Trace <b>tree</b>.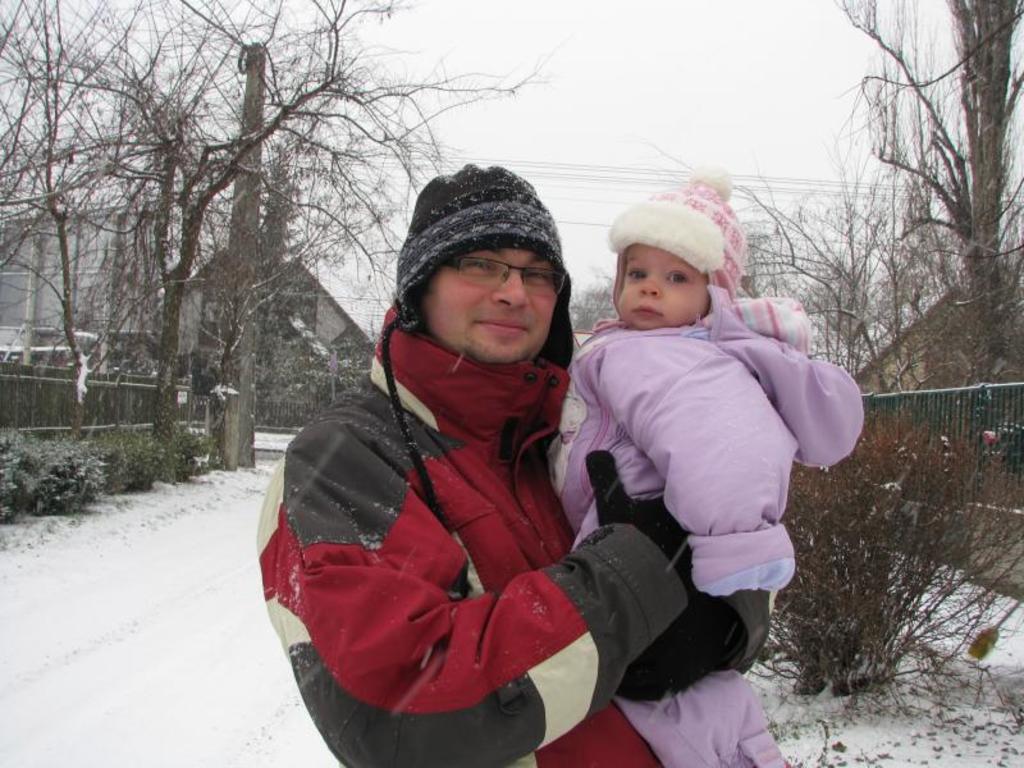
Traced to [741,0,1023,392].
